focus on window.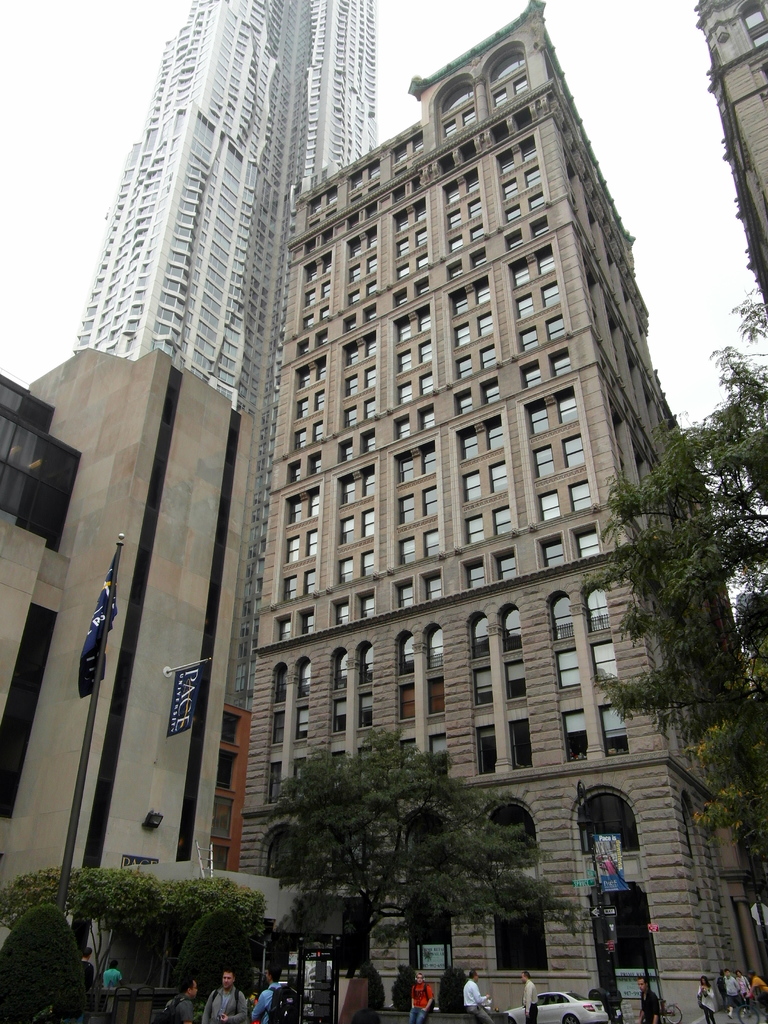
Focused at rect(296, 702, 308, 739).
